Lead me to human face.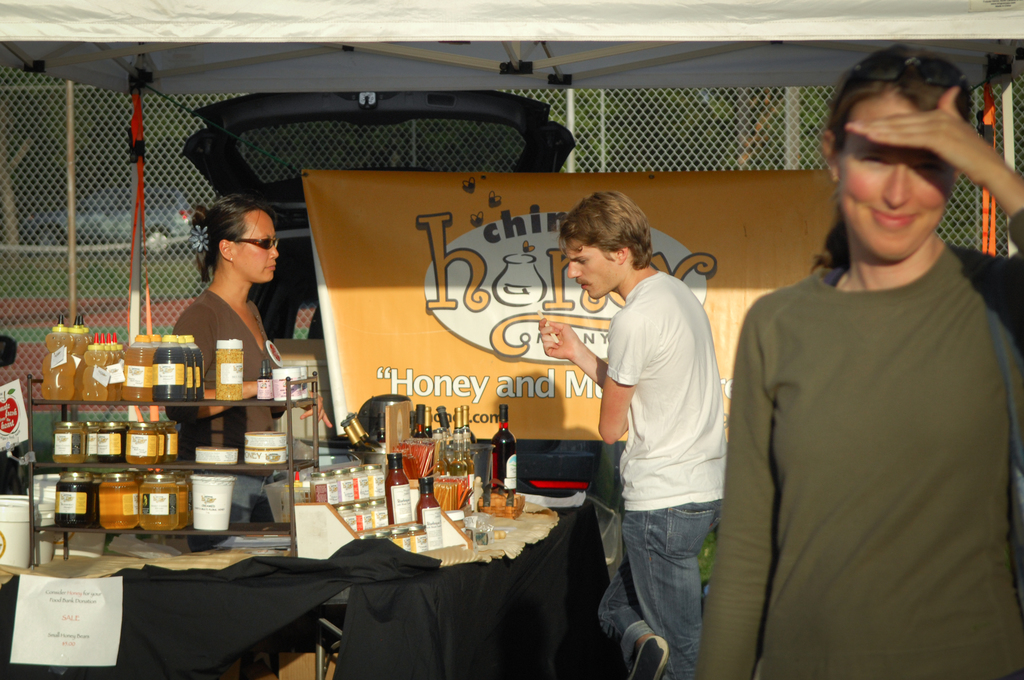
Lead to (x1=232, y1=213, x2=278, y2=282).
